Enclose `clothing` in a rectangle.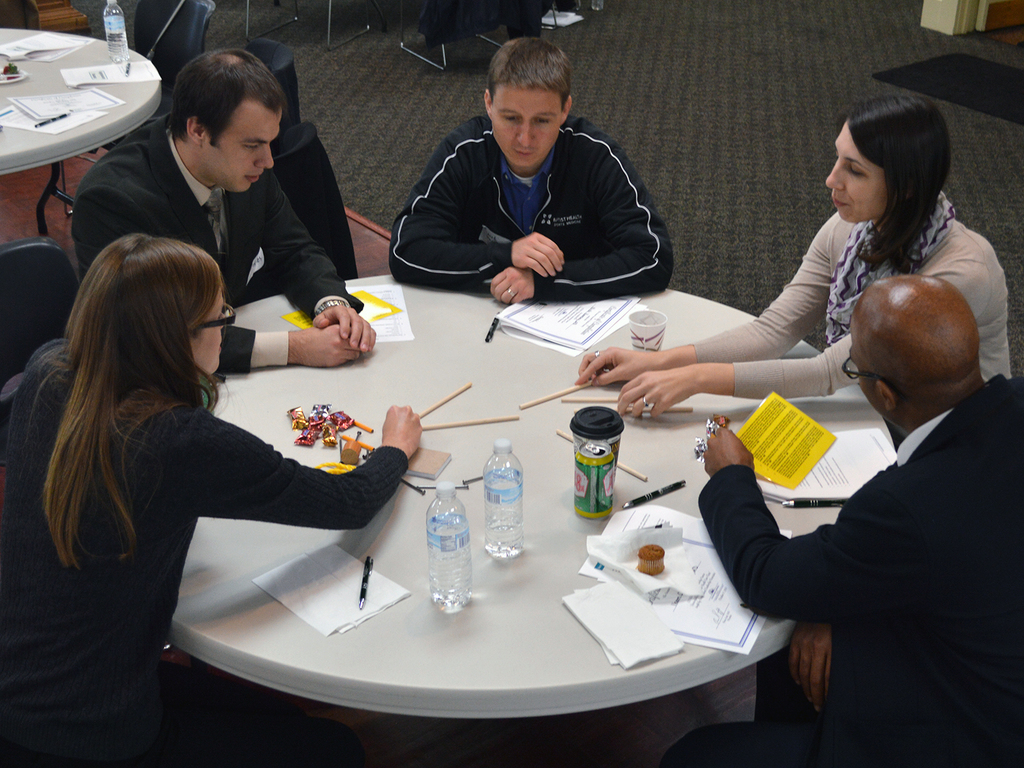
1:340:407:766.
